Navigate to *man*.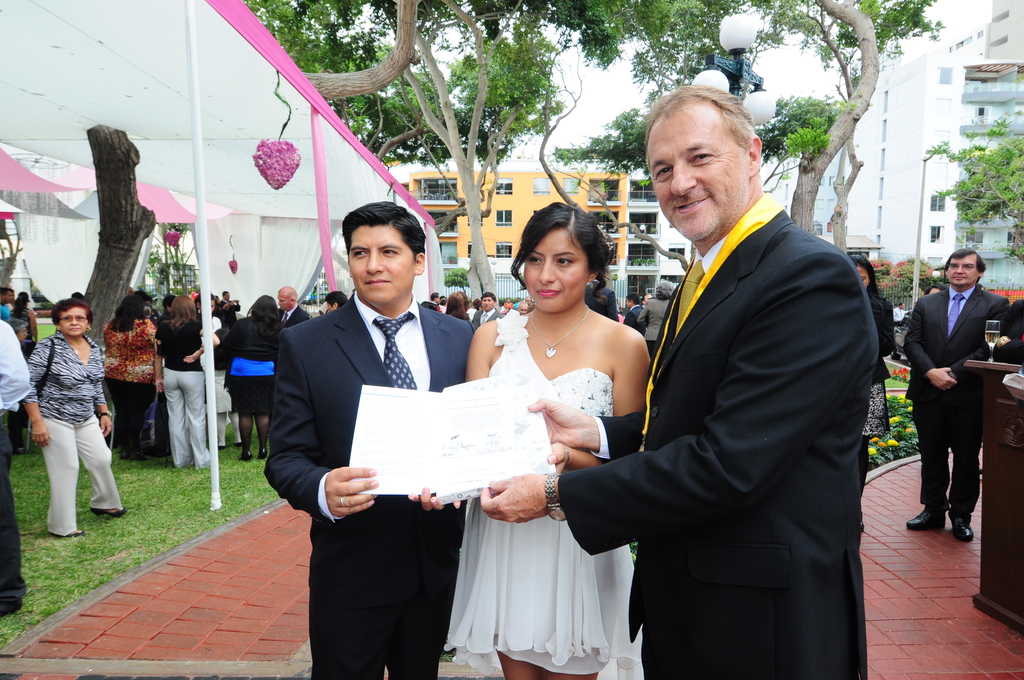
Navigation target: (left=901, top=248, right=1011, bottom=546).
